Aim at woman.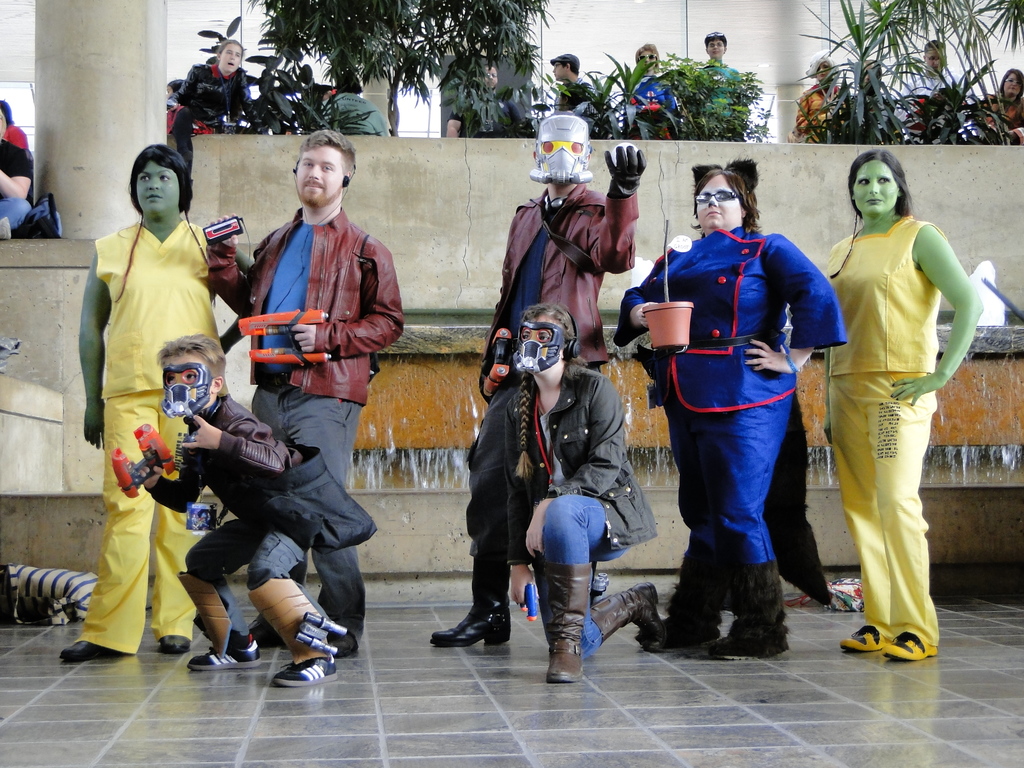
Aimed at 168:40:262:146.
